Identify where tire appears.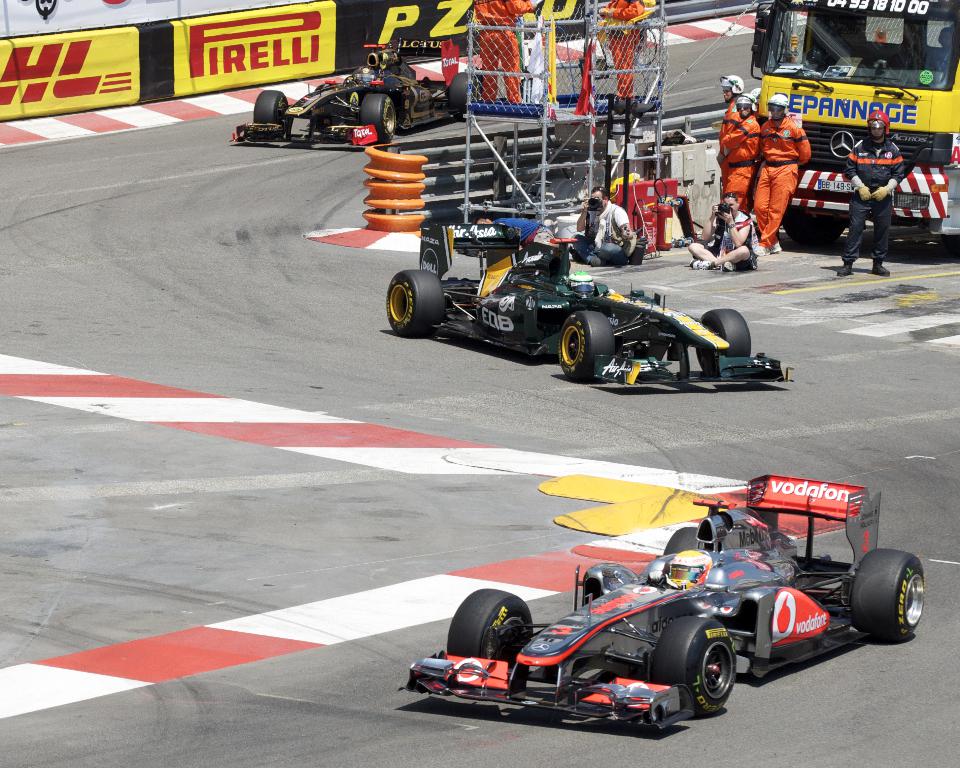
Appears at region(784, 210, 845, 246).
